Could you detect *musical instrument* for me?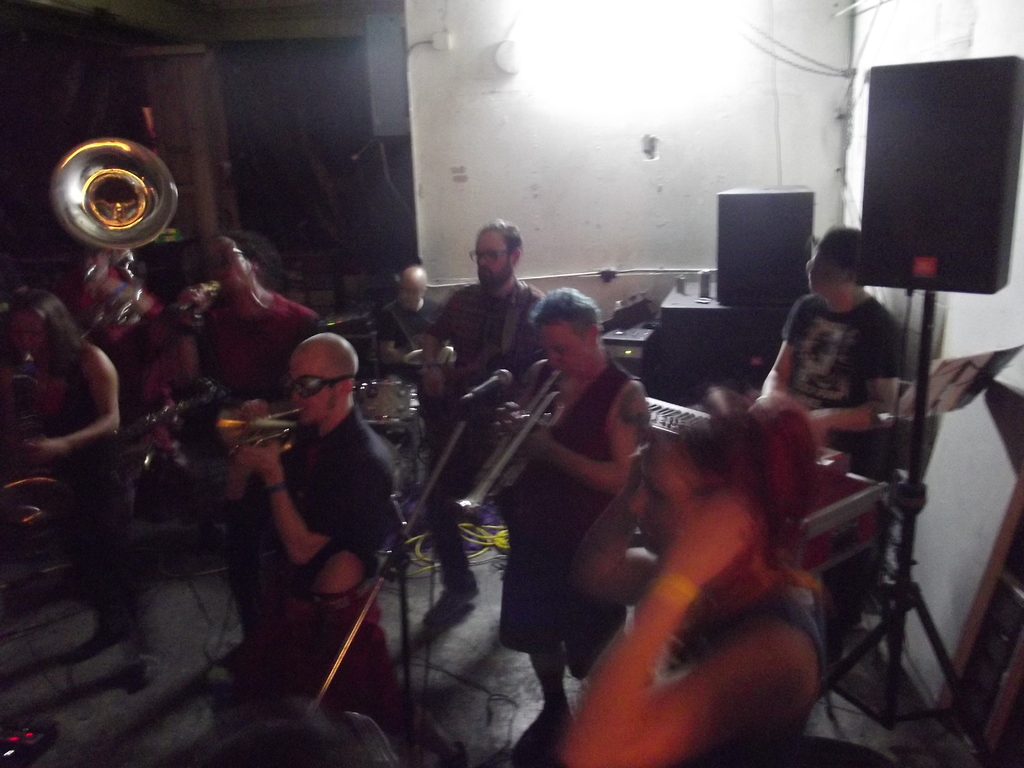
Detection result: {"left": 0, "top": 348, "right": 60, "bottom": 528}.
